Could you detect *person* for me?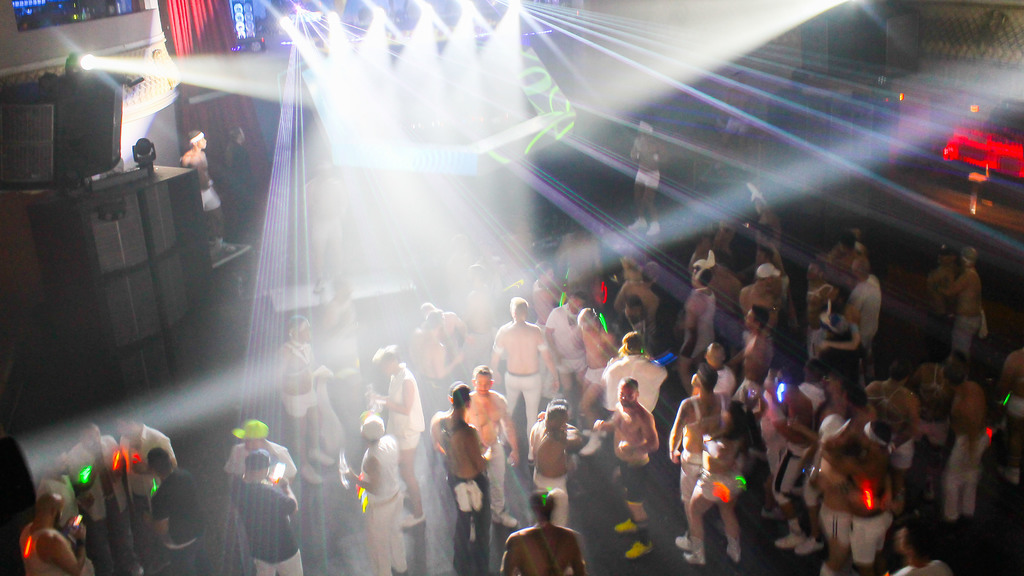
Detection result: select_region(68, 427, 141, 574).
